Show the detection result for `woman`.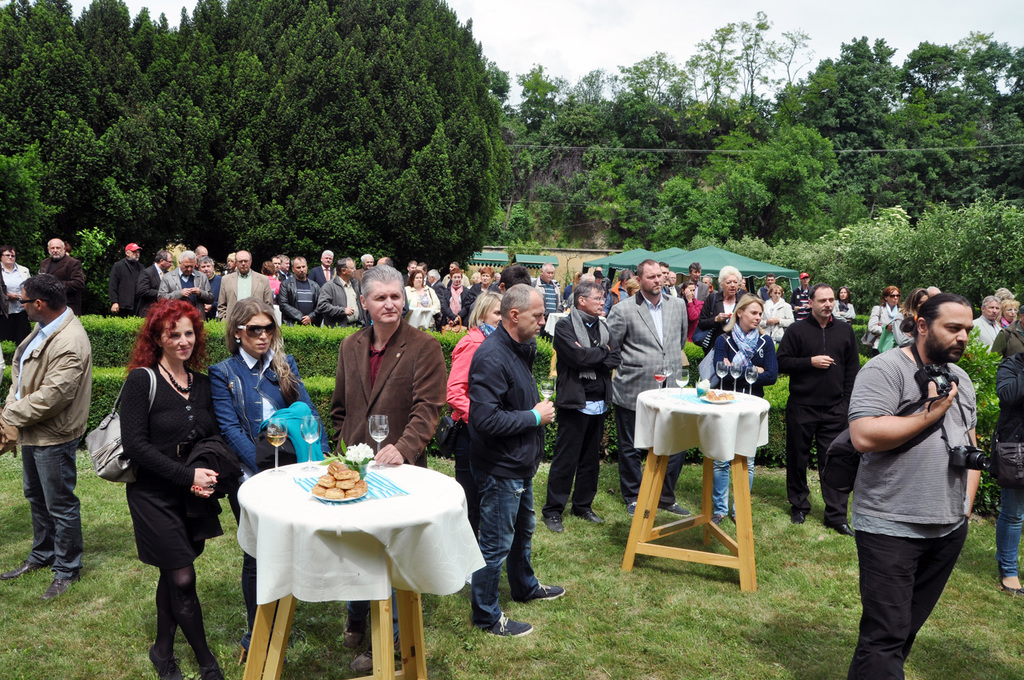
region(697, 263, 748, 356).
